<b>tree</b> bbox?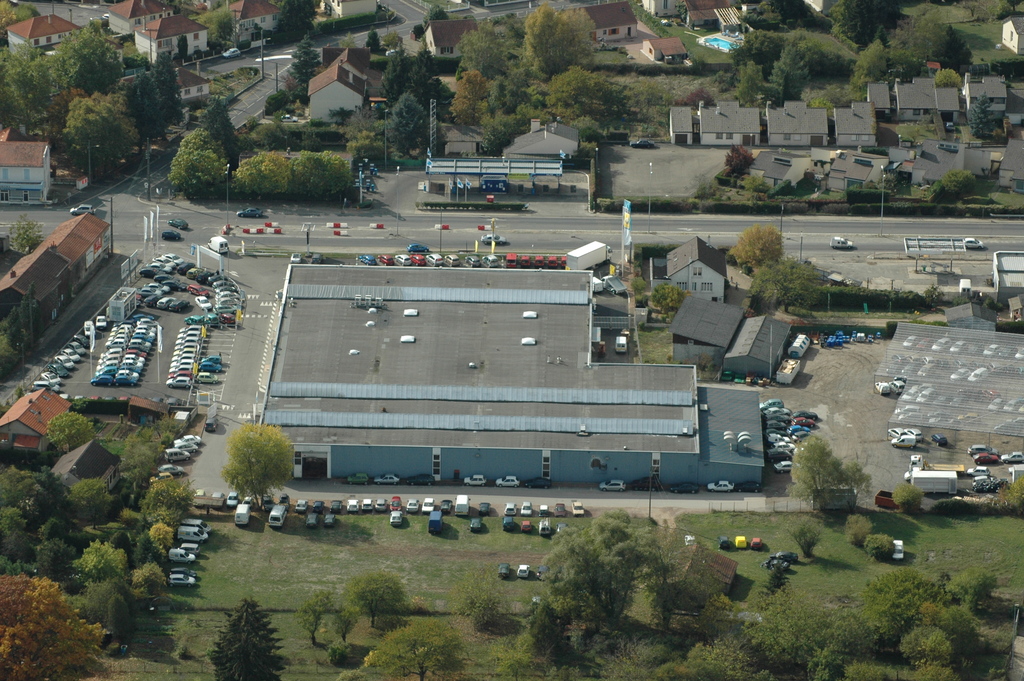
(45,406,90,454)
